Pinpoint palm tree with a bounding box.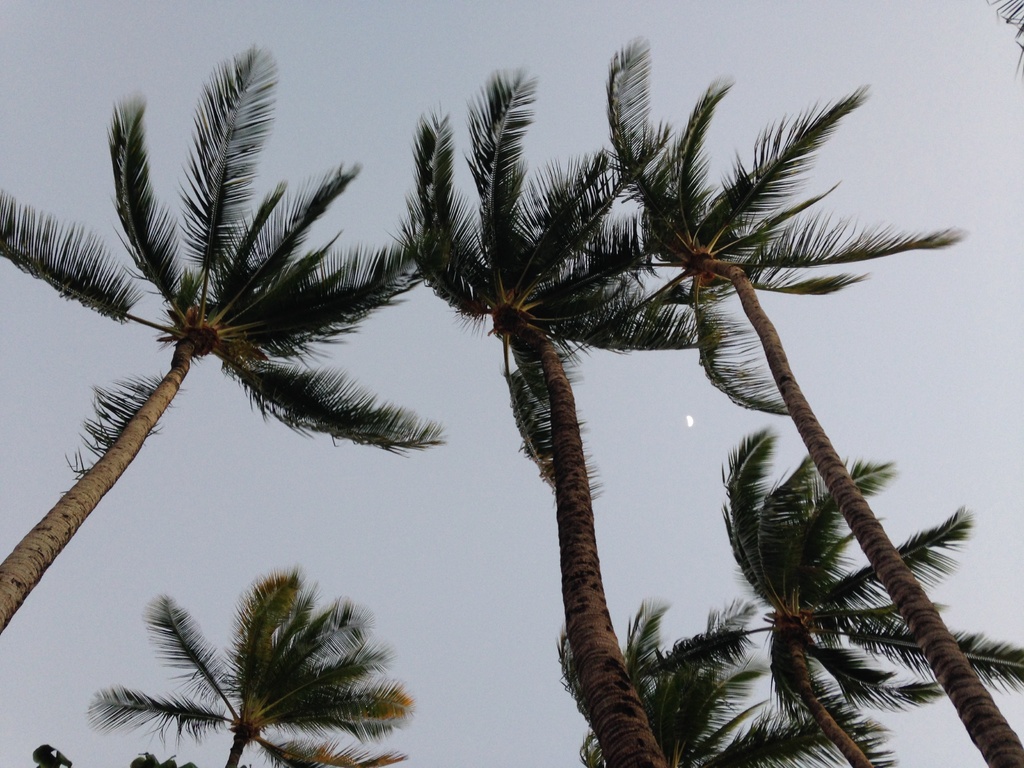
<box>635,36,1016,767</box>.
